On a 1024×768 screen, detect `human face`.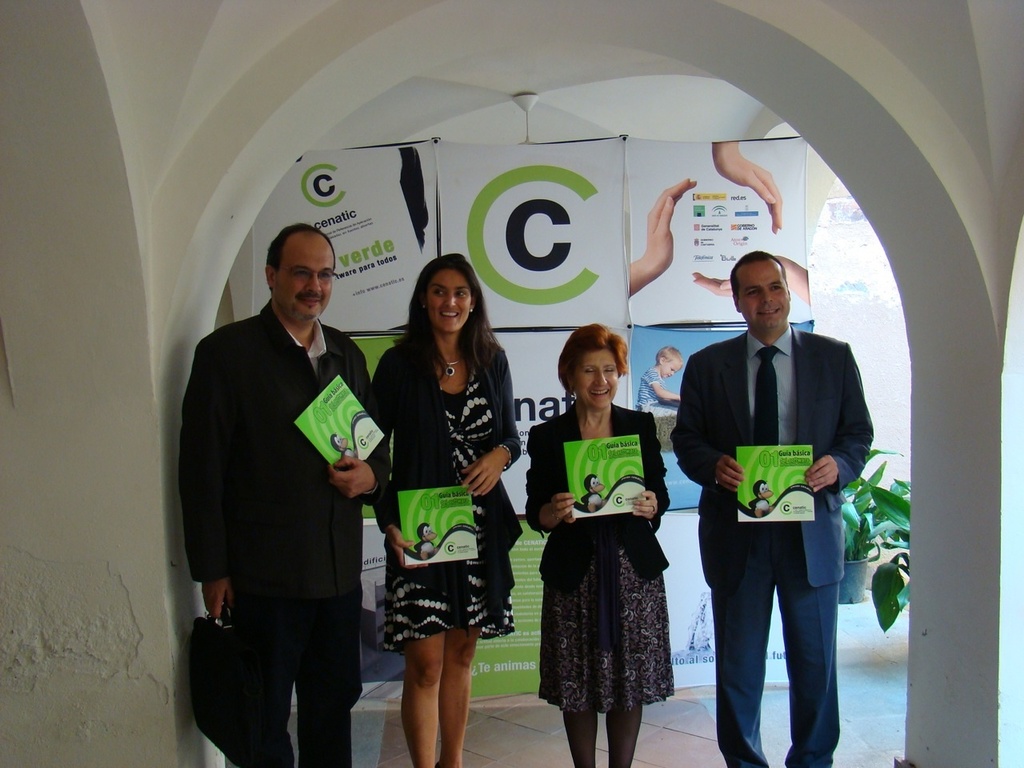
bbox=[737, 262, 790, 326].
